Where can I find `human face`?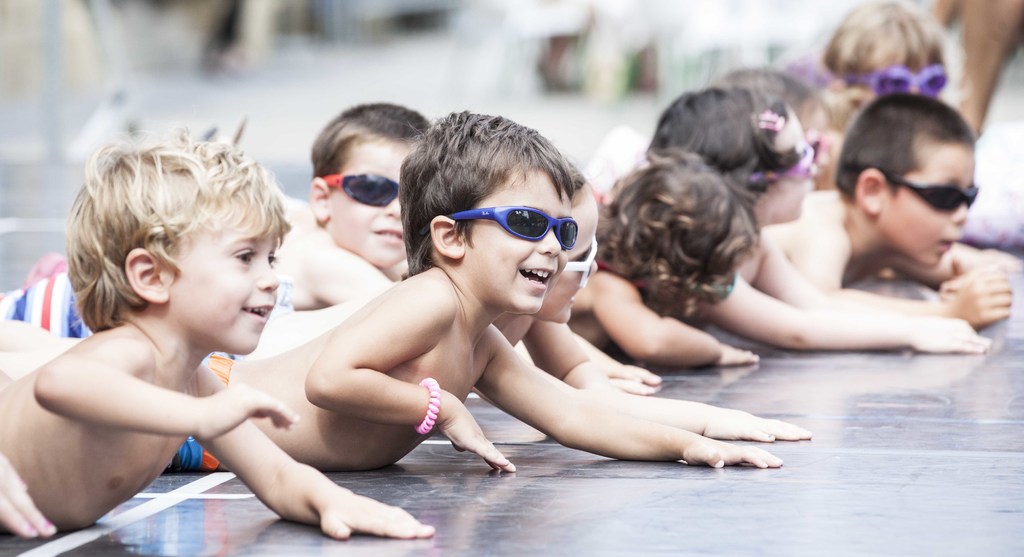
You can find it at region(900, 155, 966, 267).
